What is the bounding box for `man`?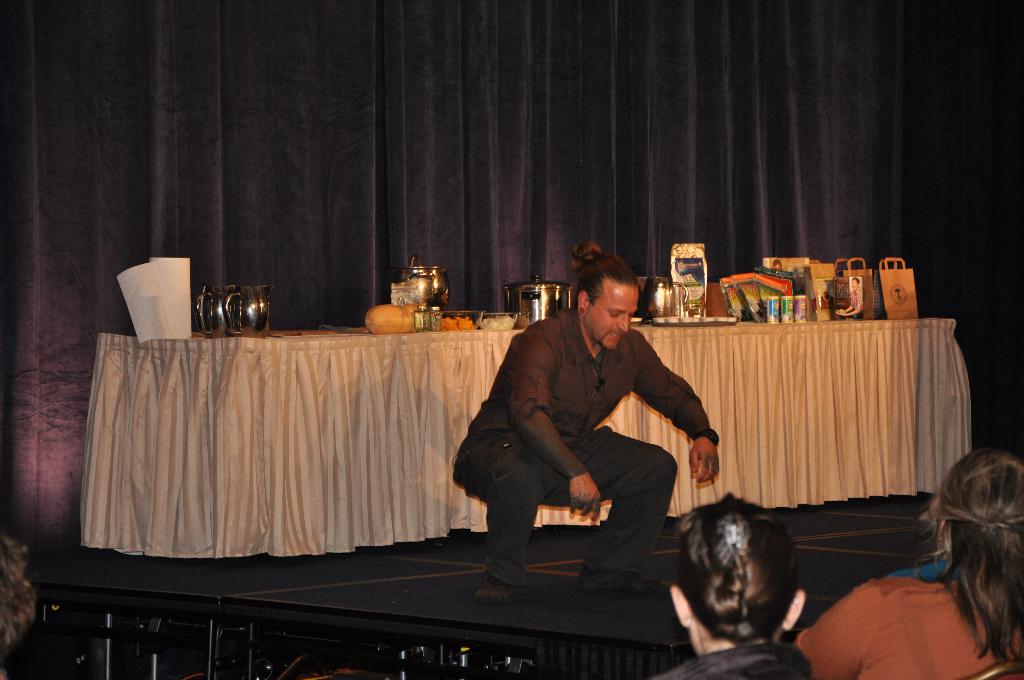
447, 259, 732, 609.
